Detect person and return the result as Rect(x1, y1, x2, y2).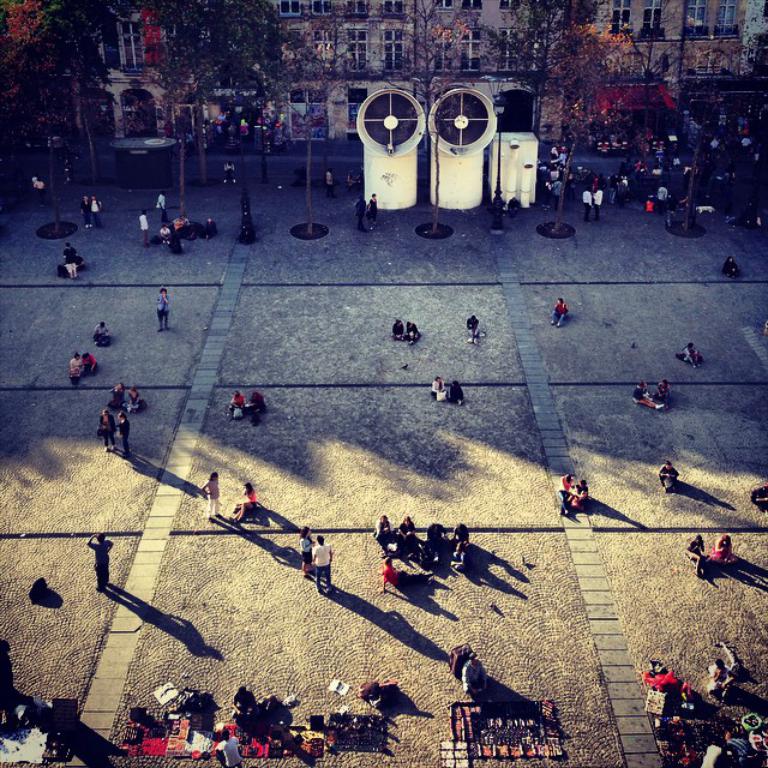
Rect(367, 197, 382, 228).
